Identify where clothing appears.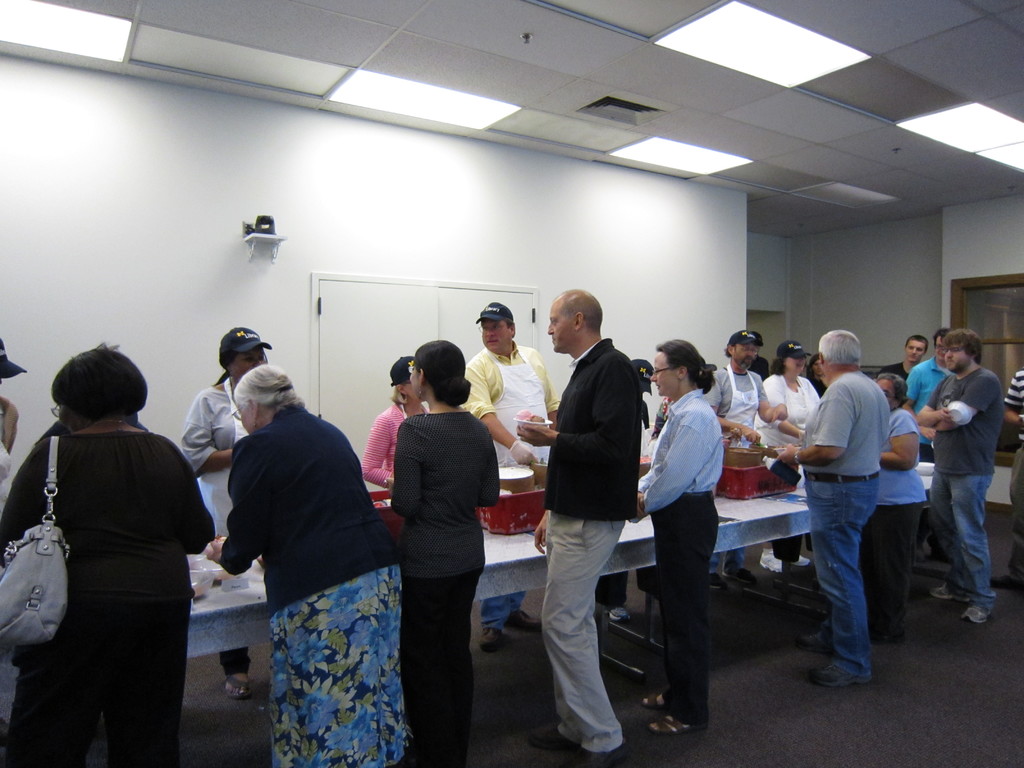
Appears at region(808, 372, 832, 395).
